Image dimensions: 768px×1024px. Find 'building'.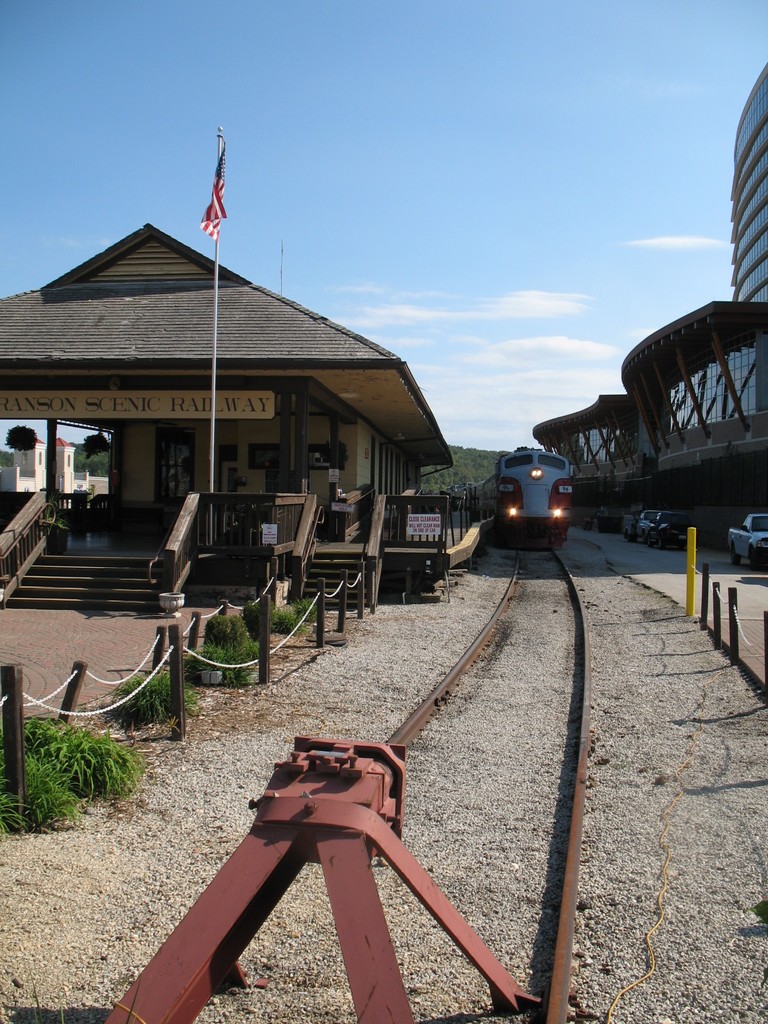
6,435,109,489.
